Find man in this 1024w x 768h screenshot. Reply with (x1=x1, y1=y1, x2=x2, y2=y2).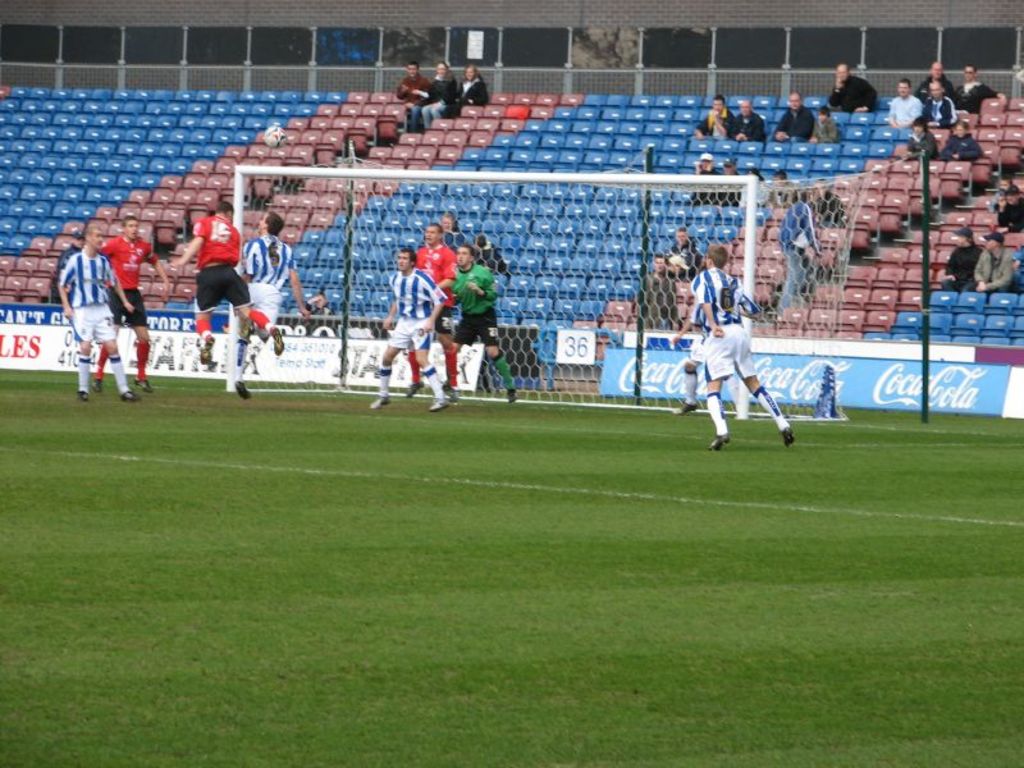
(x1=92, y1=218, x2=168, y2=394).
